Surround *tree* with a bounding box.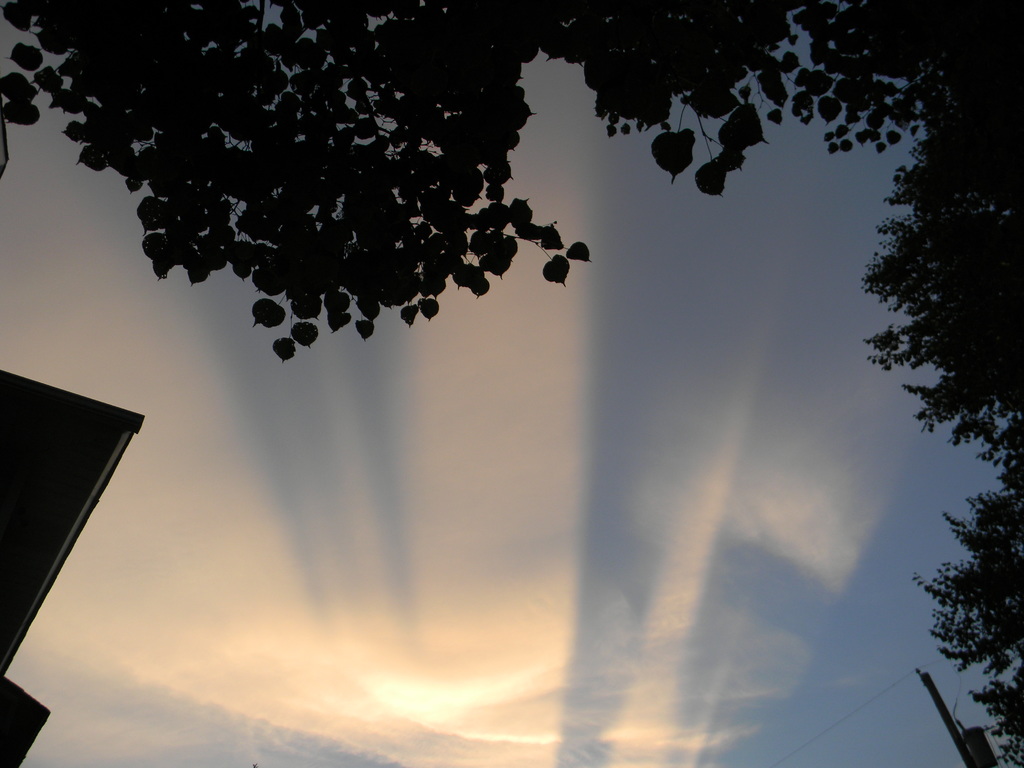
{"left": 0, "top": 0, "right": 916, "bottom": 361}.
